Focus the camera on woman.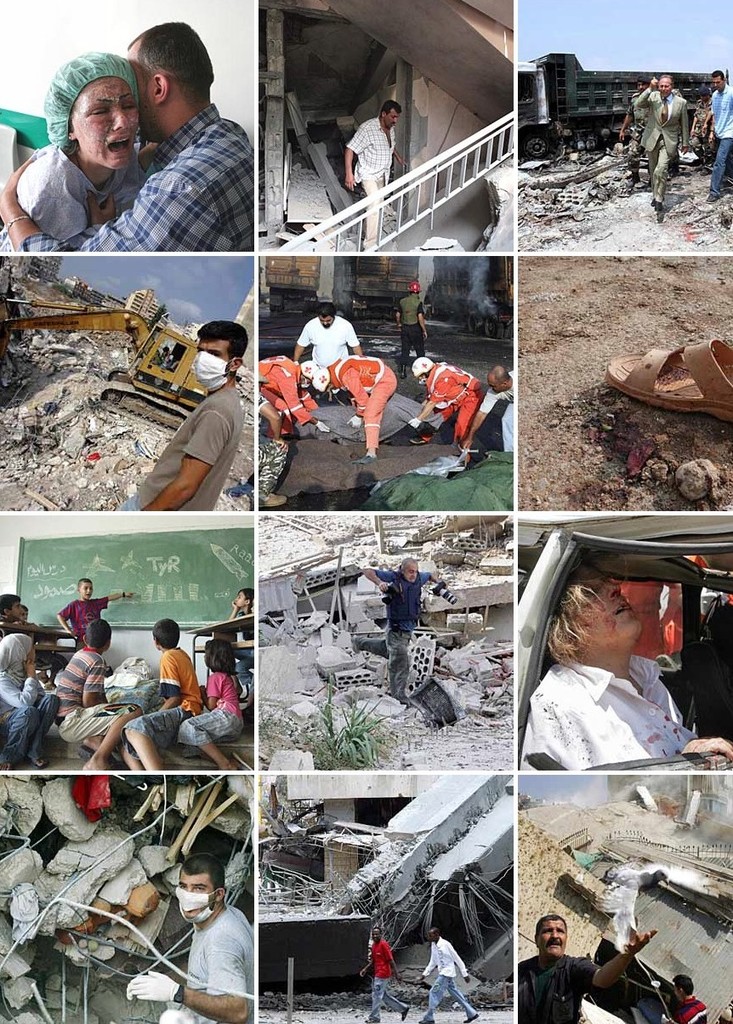
Focus region: 0:48:151:254.
